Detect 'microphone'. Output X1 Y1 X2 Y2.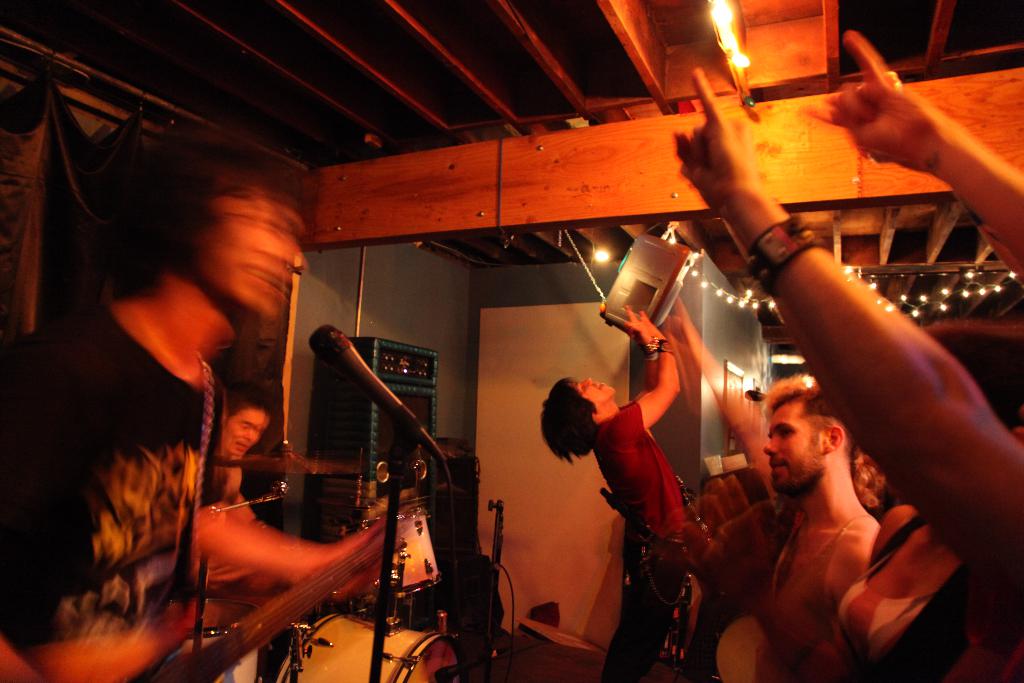
303 325 449 462.
